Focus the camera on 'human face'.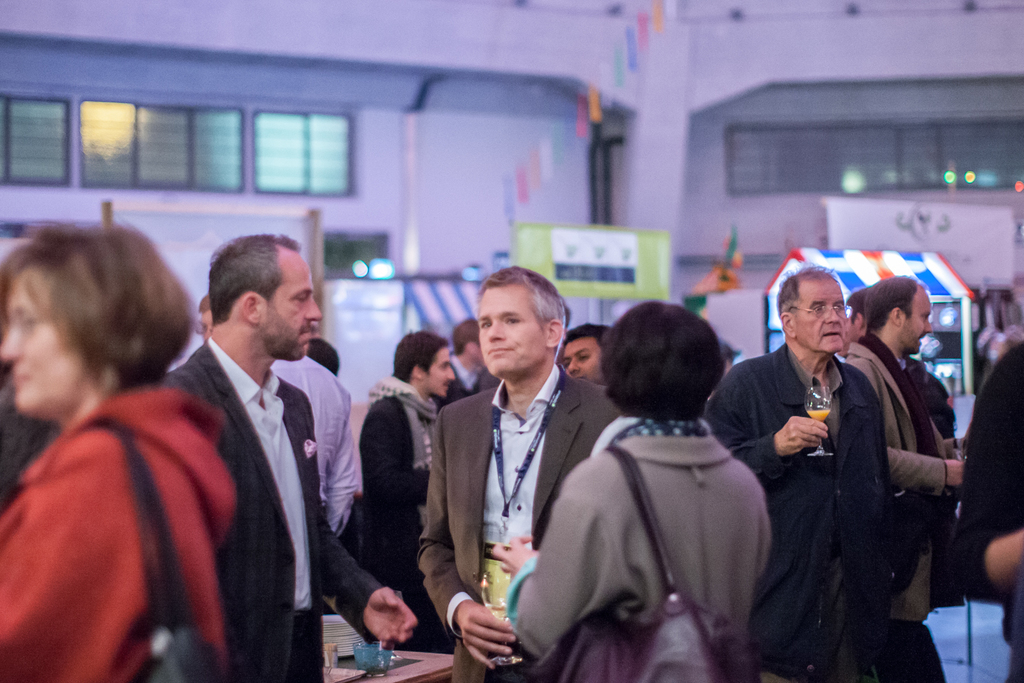
Focus region: box=[554, 334, 611, 385].
